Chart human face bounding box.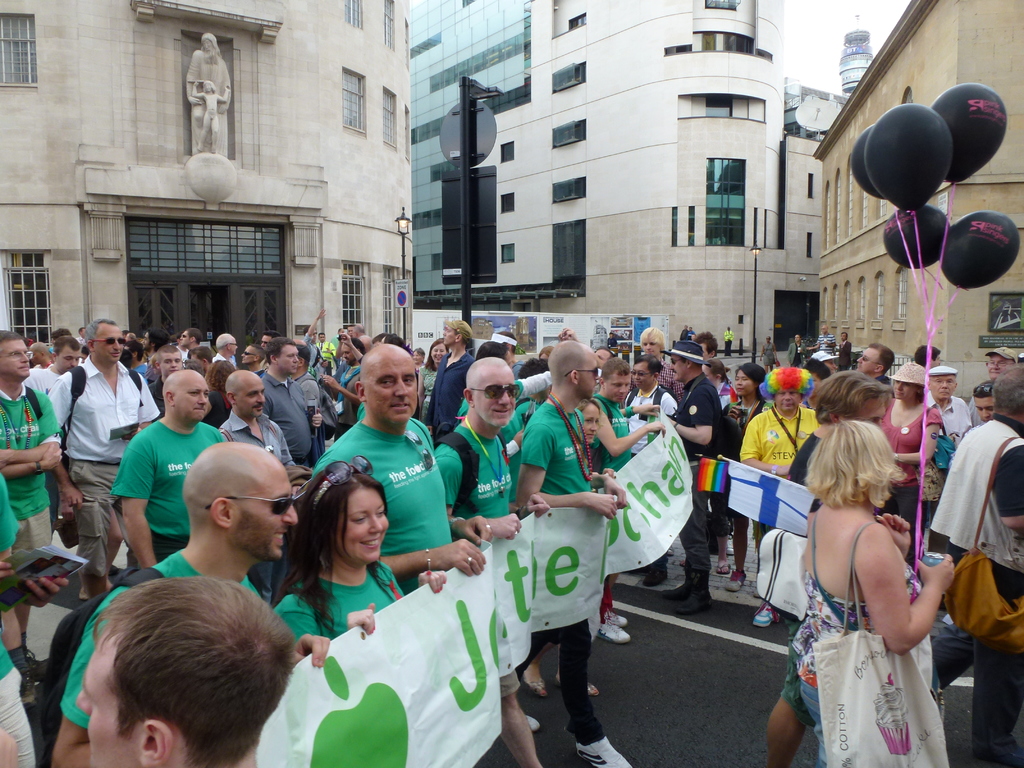
Charted: <bbox>237, 376, 266, 421</bbox>.
